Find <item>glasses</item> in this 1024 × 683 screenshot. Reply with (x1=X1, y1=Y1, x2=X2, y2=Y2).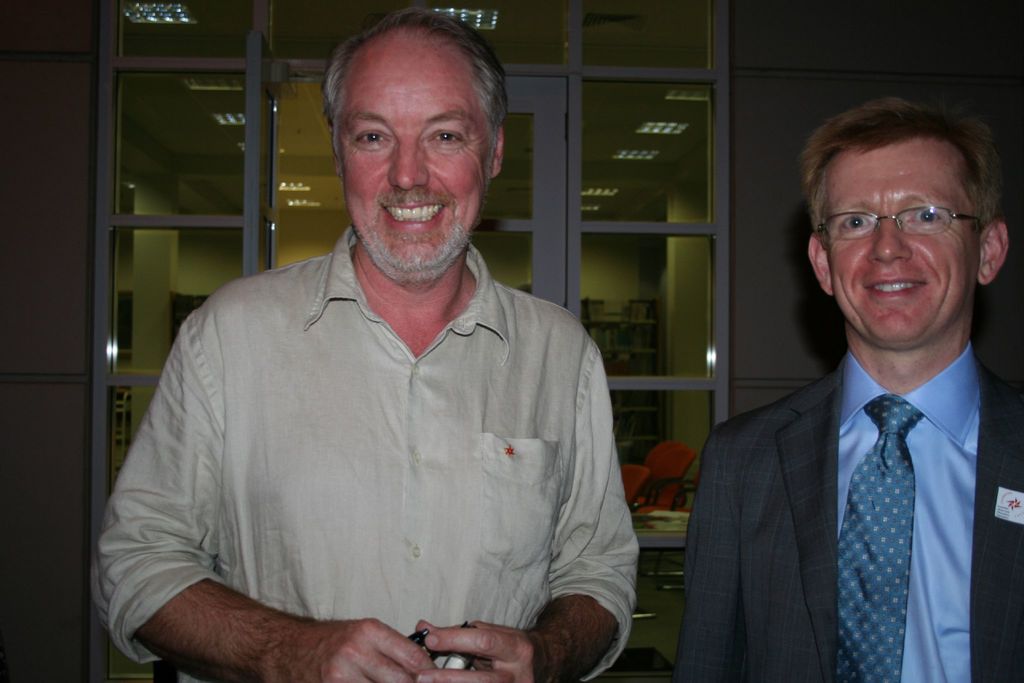
(x1=833, y1=190, x2=998, y2=241).
